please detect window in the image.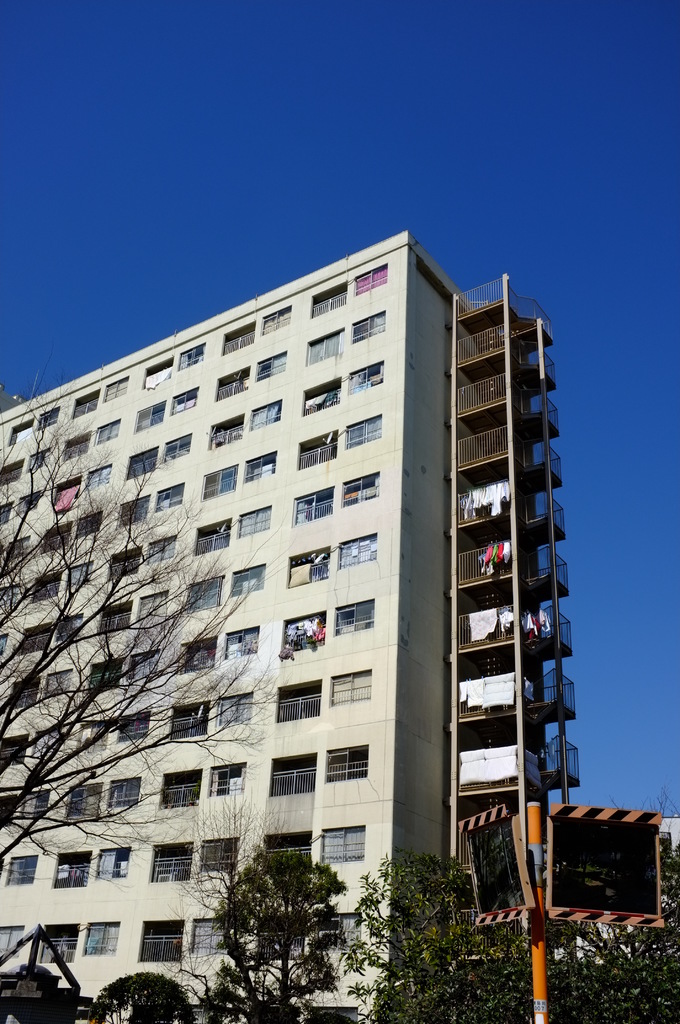
bbox=[113, 777, 147, 803].
